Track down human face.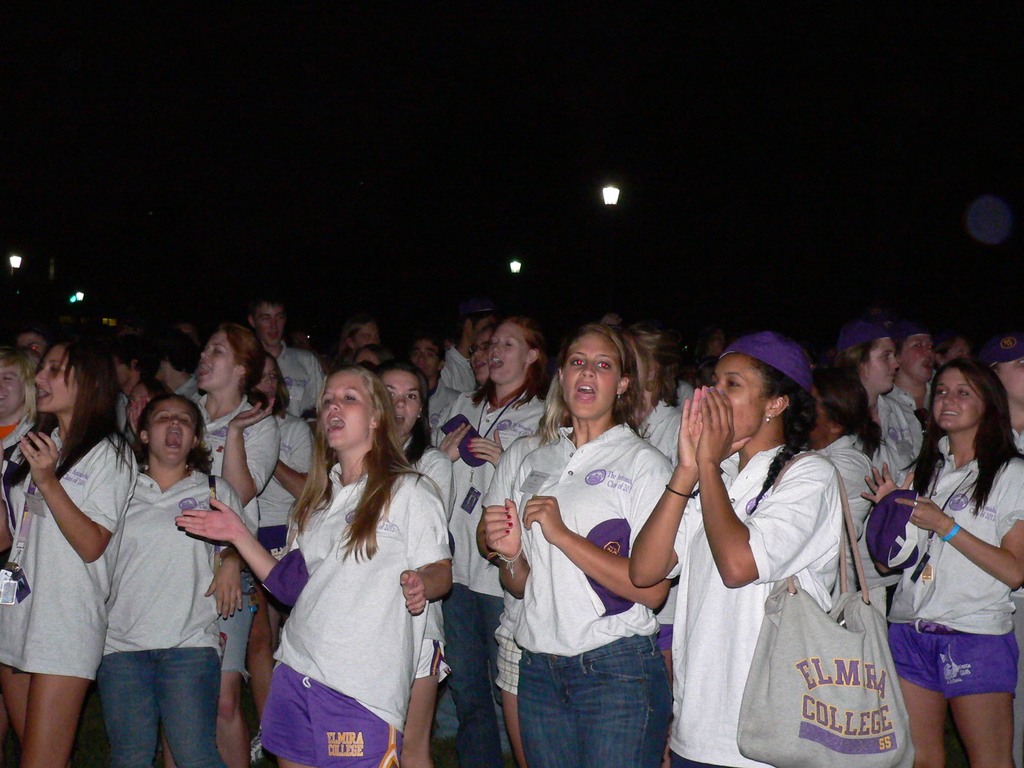
Tracked to bbox=(708, 328, 730, 353).
